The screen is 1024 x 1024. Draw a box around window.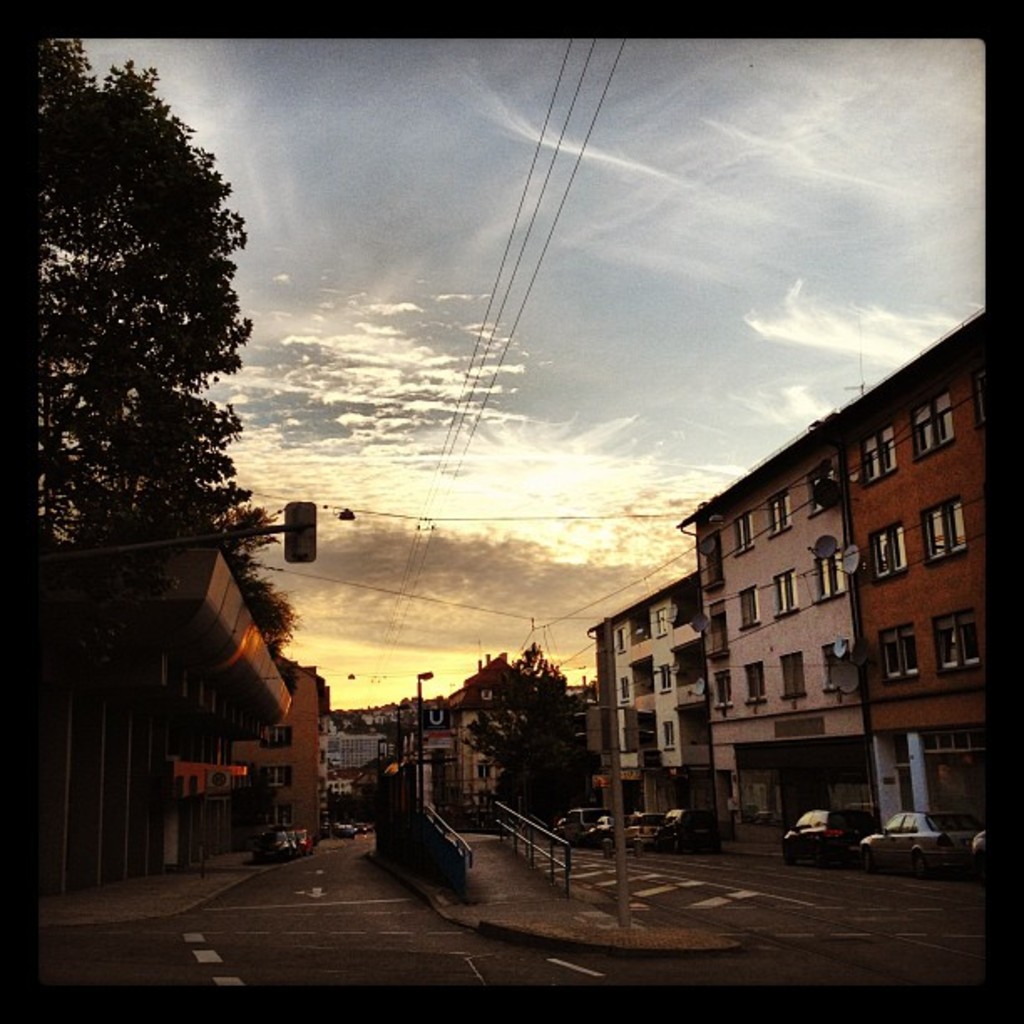
left=910, top=385, right=950, bottom=455.
